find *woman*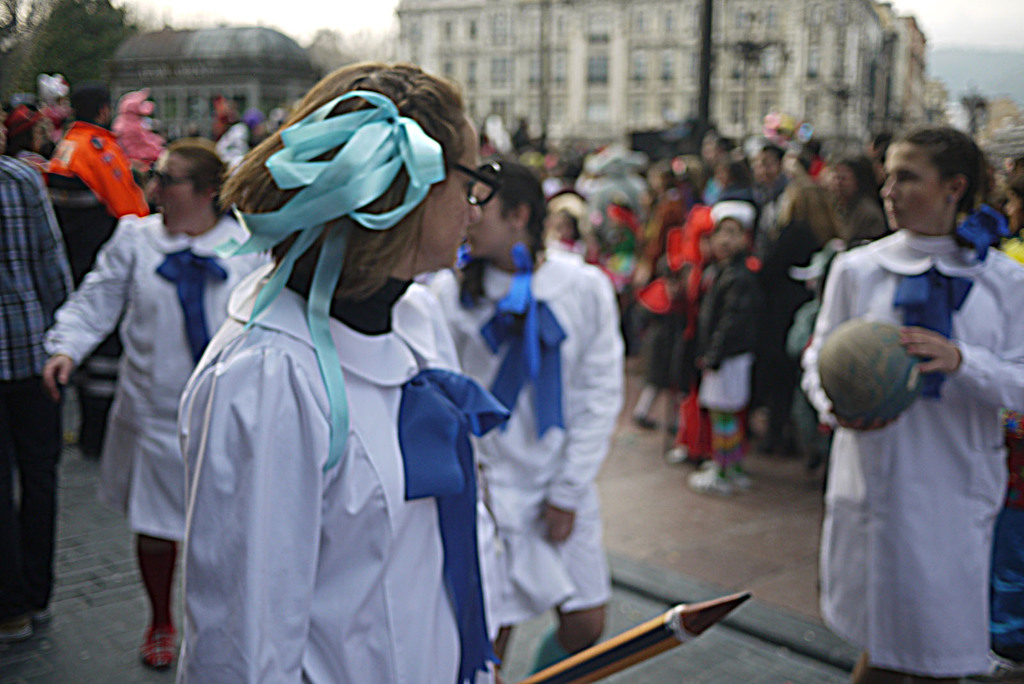
[left=799, top=122, right=1023, bottom=683]
